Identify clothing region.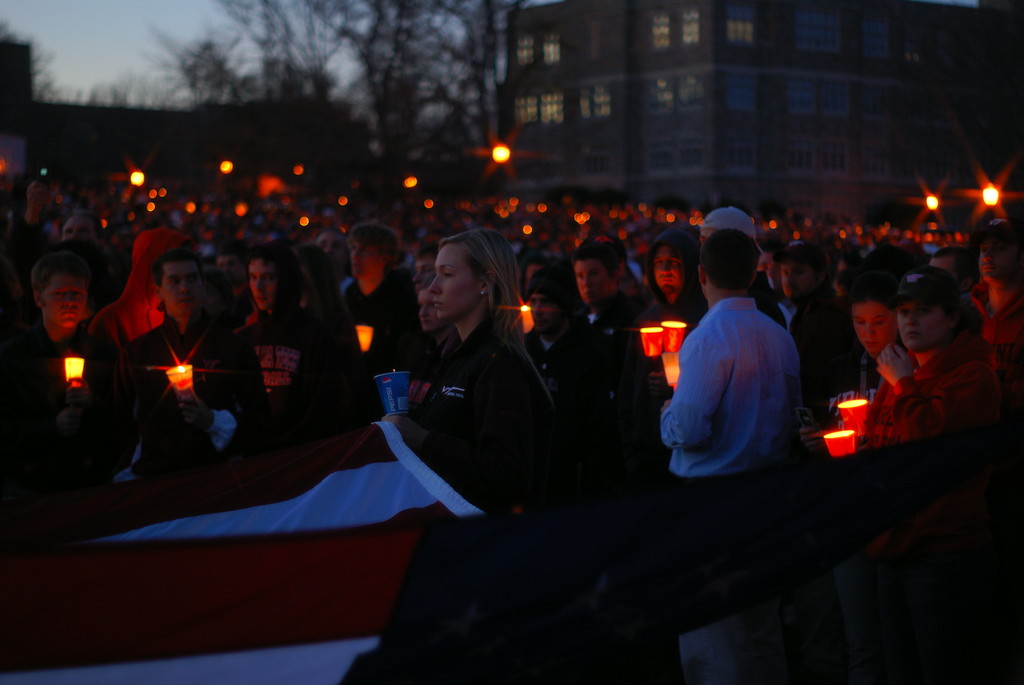
Region: bbox=(377, 274, 547, 493).
